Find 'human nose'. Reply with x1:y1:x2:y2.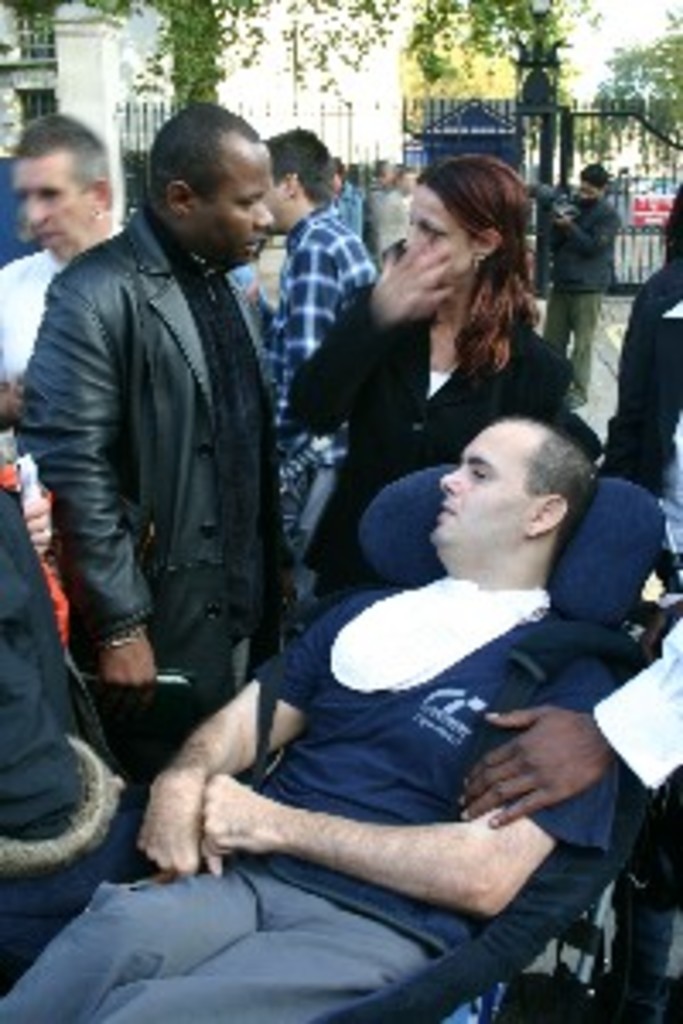
400:218:413:246.
